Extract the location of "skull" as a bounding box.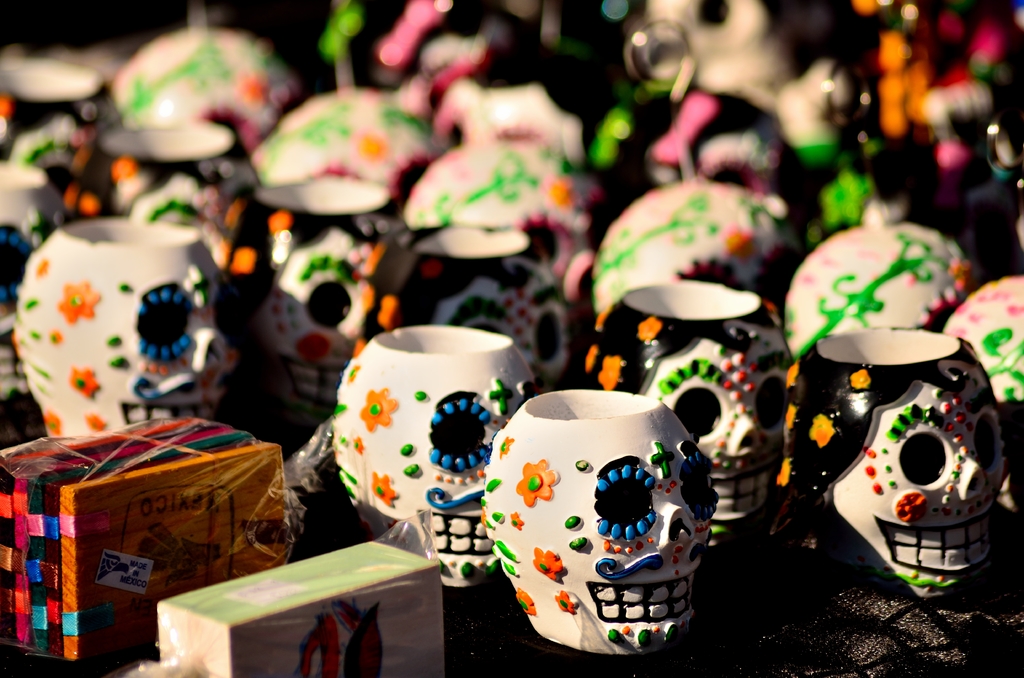
rect(259, 221, 405, 428).
